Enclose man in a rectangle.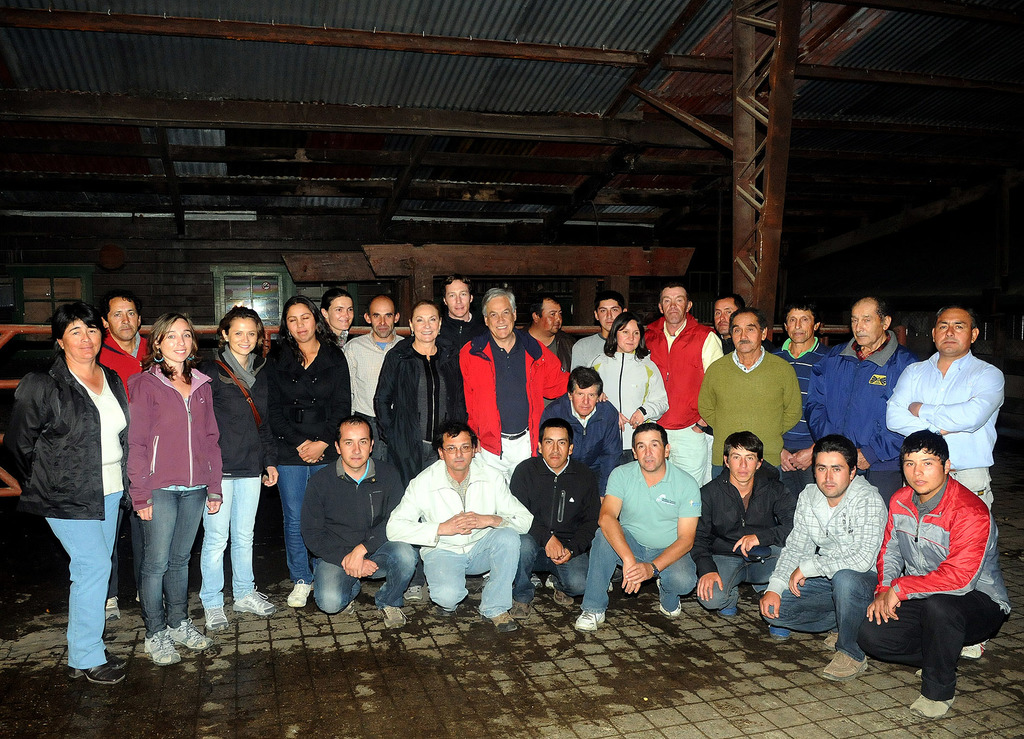
859:431:1009:722.
